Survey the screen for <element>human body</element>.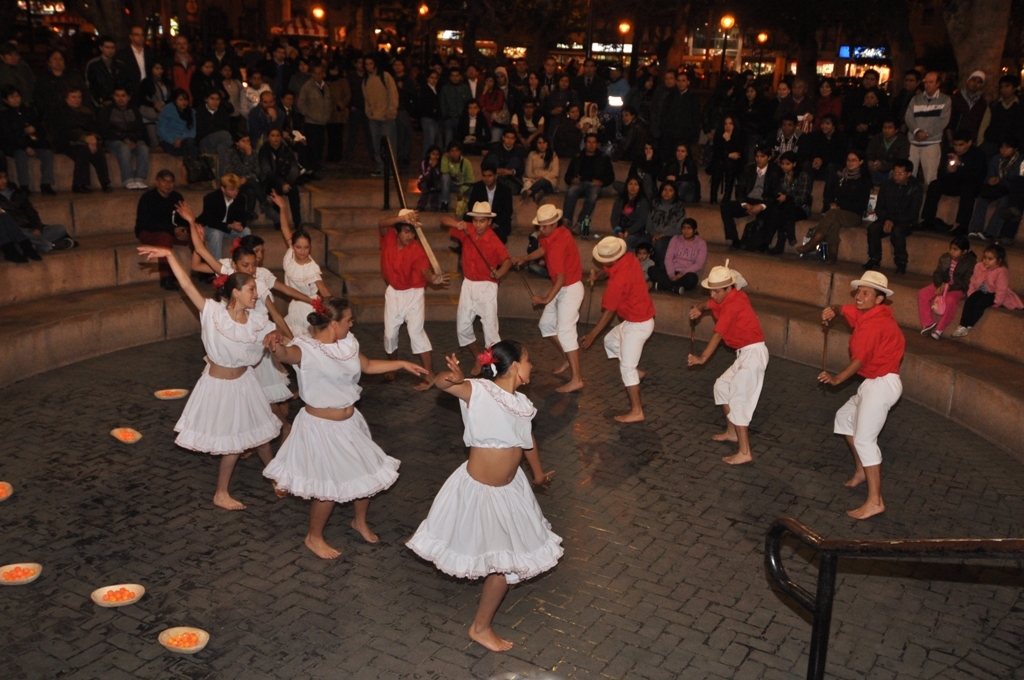
Survey found: <bbox>275, 188, 329, 331</bbox>.
